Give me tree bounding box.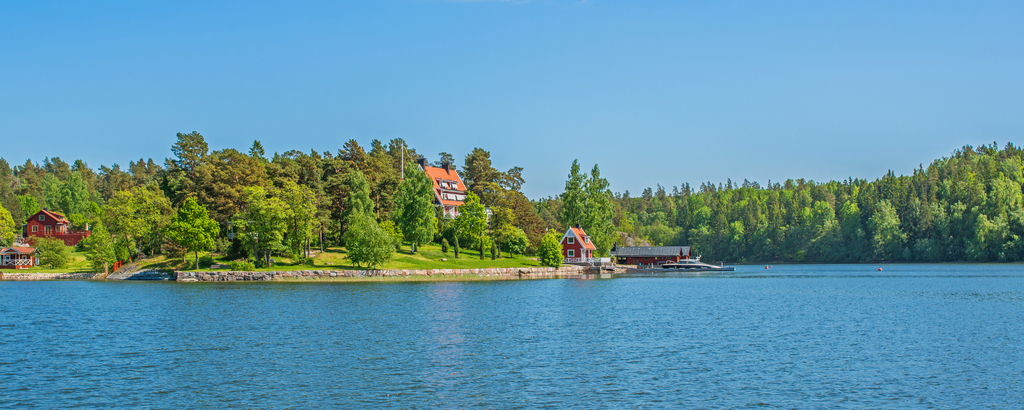
<box>286,182,325,263</box>.
